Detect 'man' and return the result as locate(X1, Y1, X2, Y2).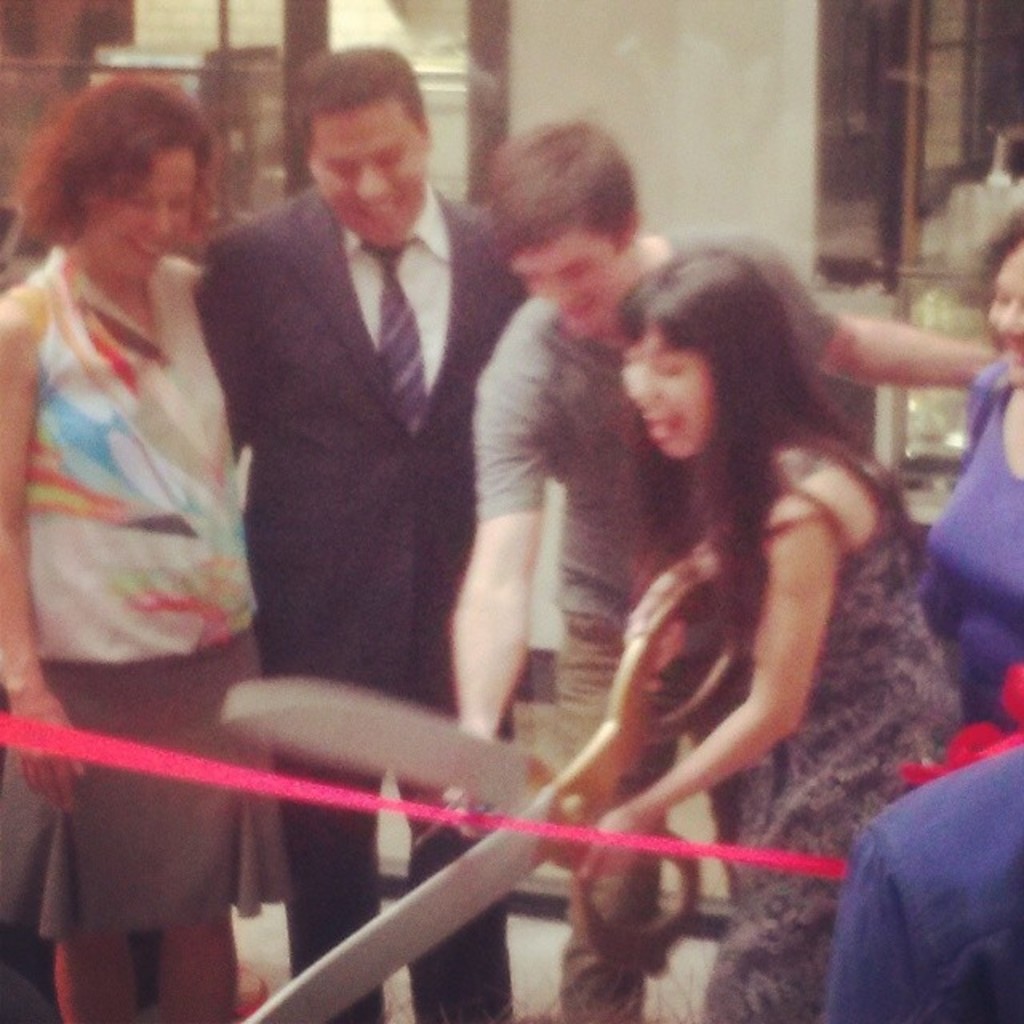
locate(442, 118, 997, 1022).
